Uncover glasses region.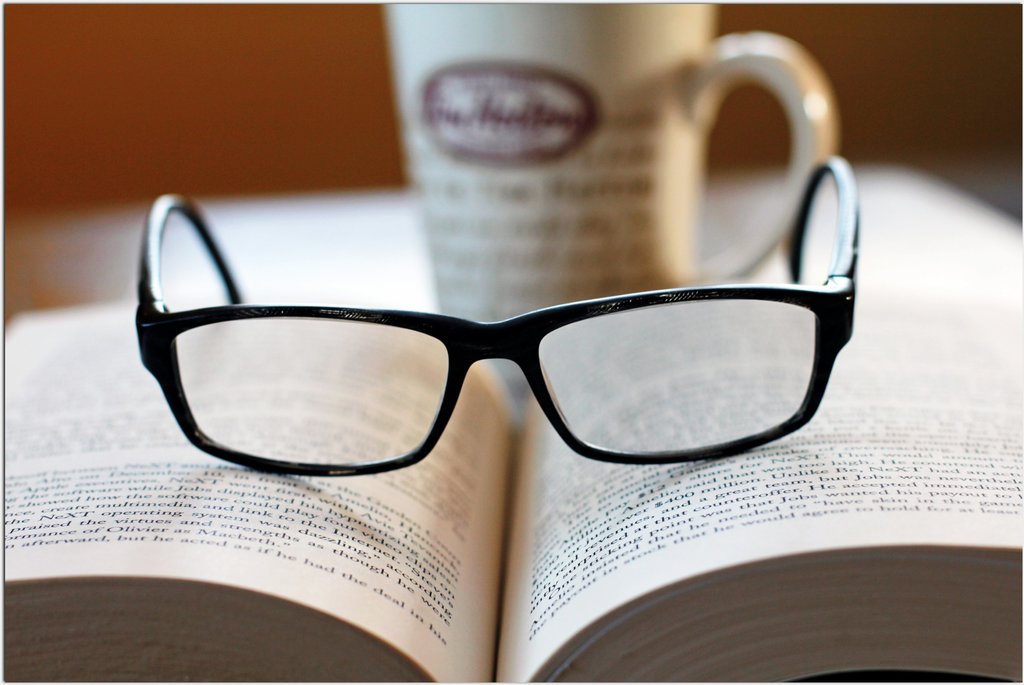
Uncovered: locate(170, 143, 877, 456).
